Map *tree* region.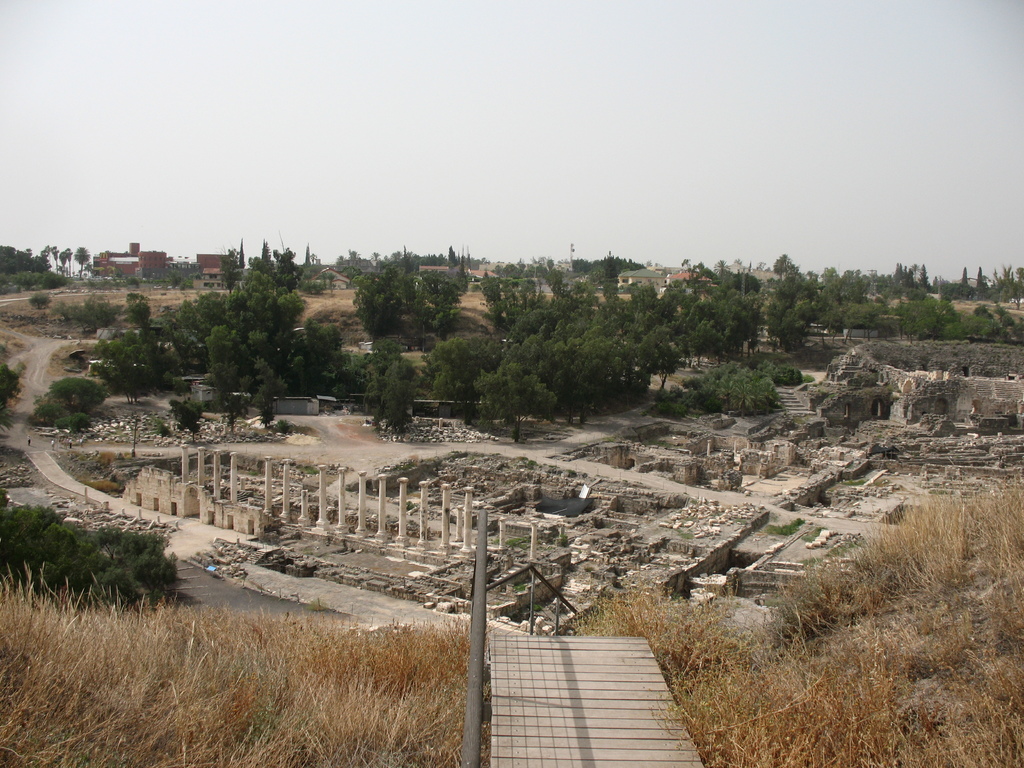
Mapped to 351,271,393,337.
